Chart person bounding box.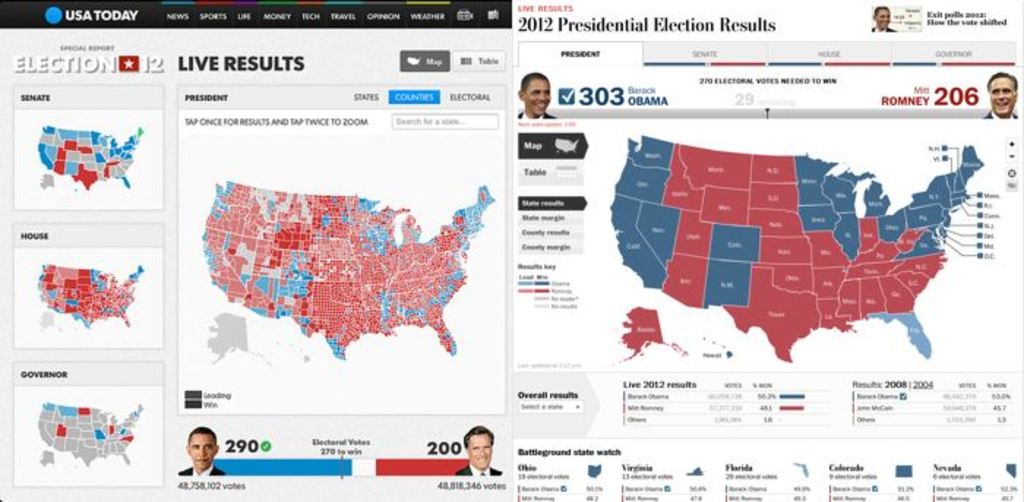
Charted: (x1=455, y1=423, x2=506, y2=473).
